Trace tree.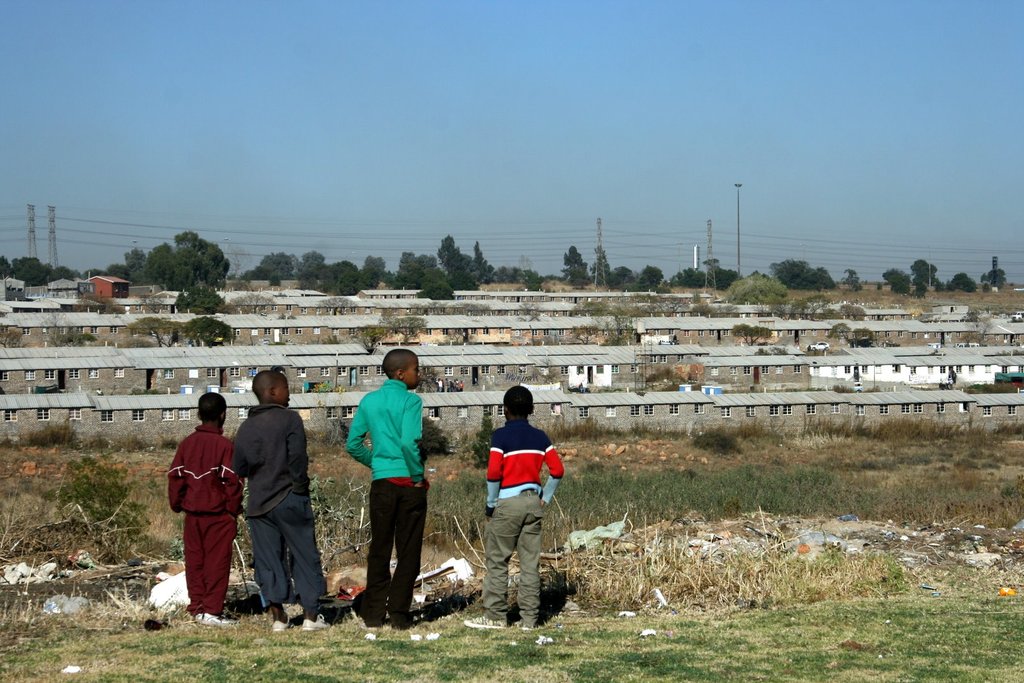
Traced to box(442, 332, 476, 349).
